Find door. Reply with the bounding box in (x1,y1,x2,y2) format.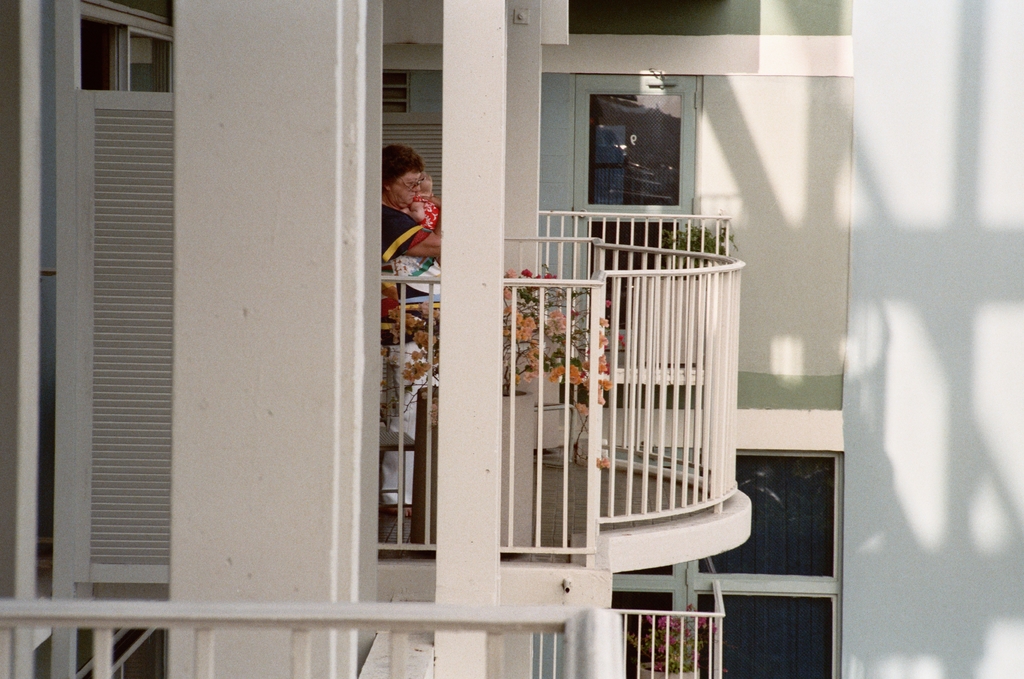
(576,72,694,353).
